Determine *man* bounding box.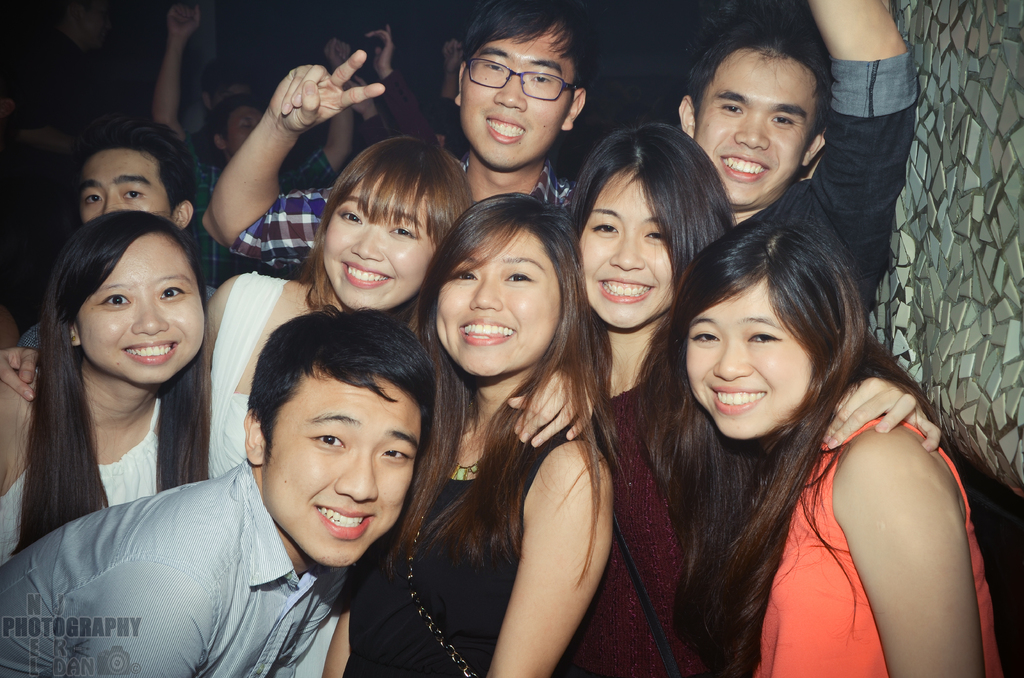
Determined: BBox(9, 120, 237, 347).
